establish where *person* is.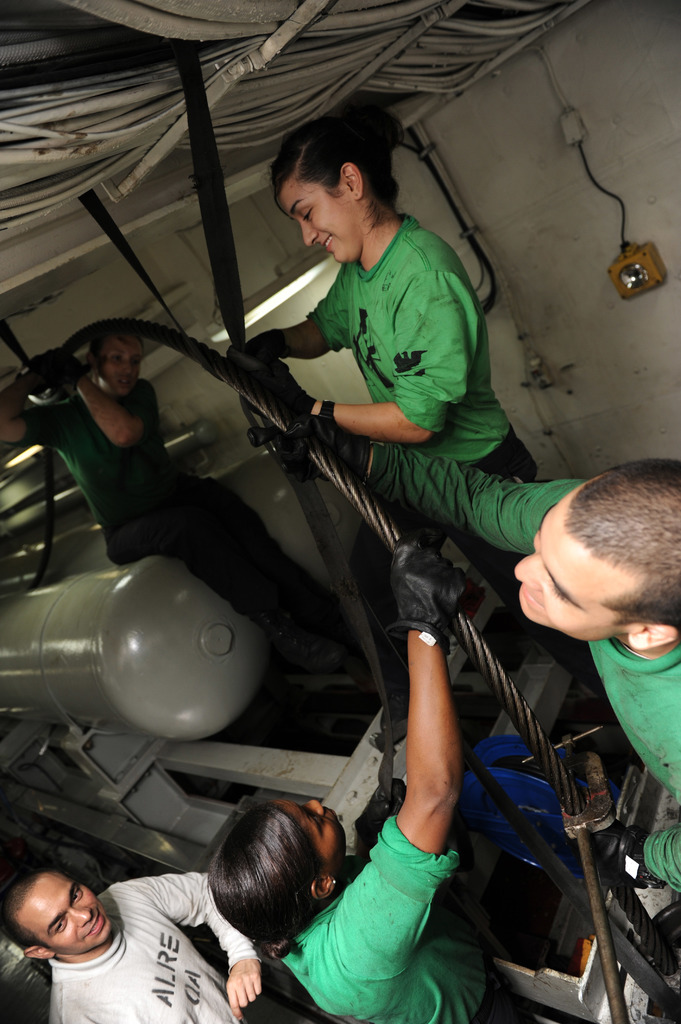
Established at 204/540/540/1023.
